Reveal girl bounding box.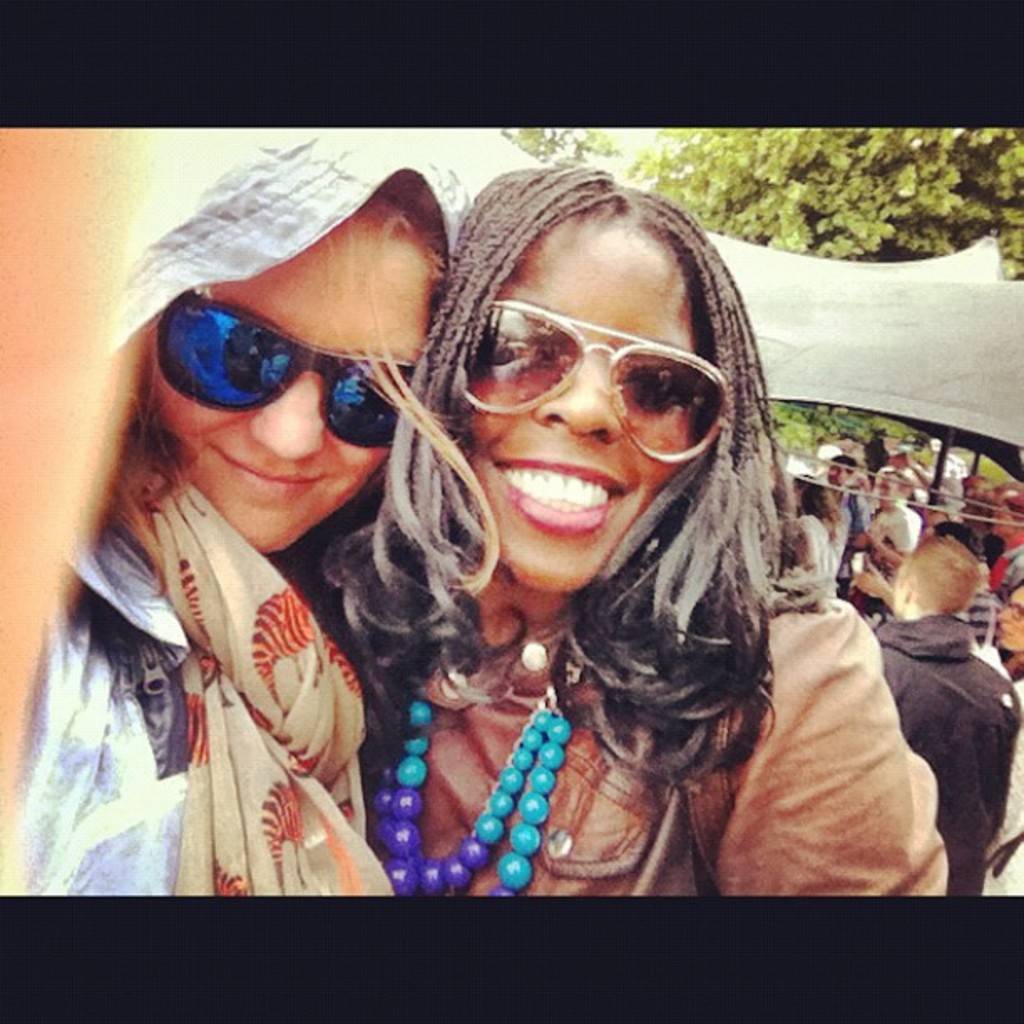
Revealed: locate(0, 125, 497, 895).
